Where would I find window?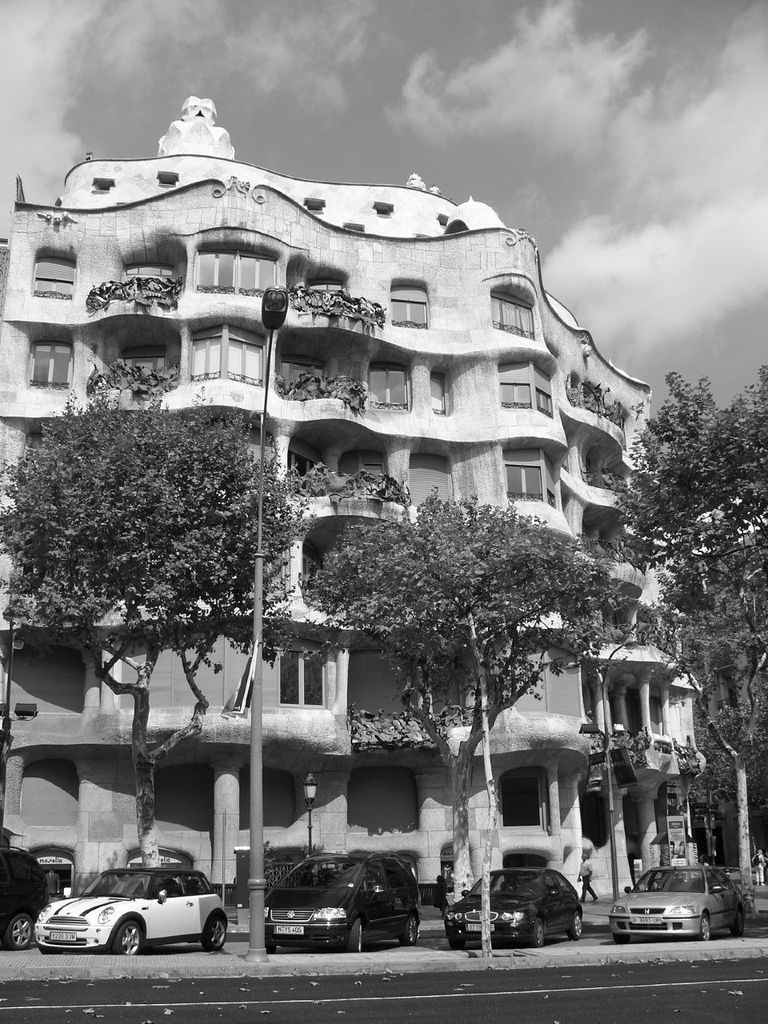
At x1=201 y1=251 x2=275 y2=297.
